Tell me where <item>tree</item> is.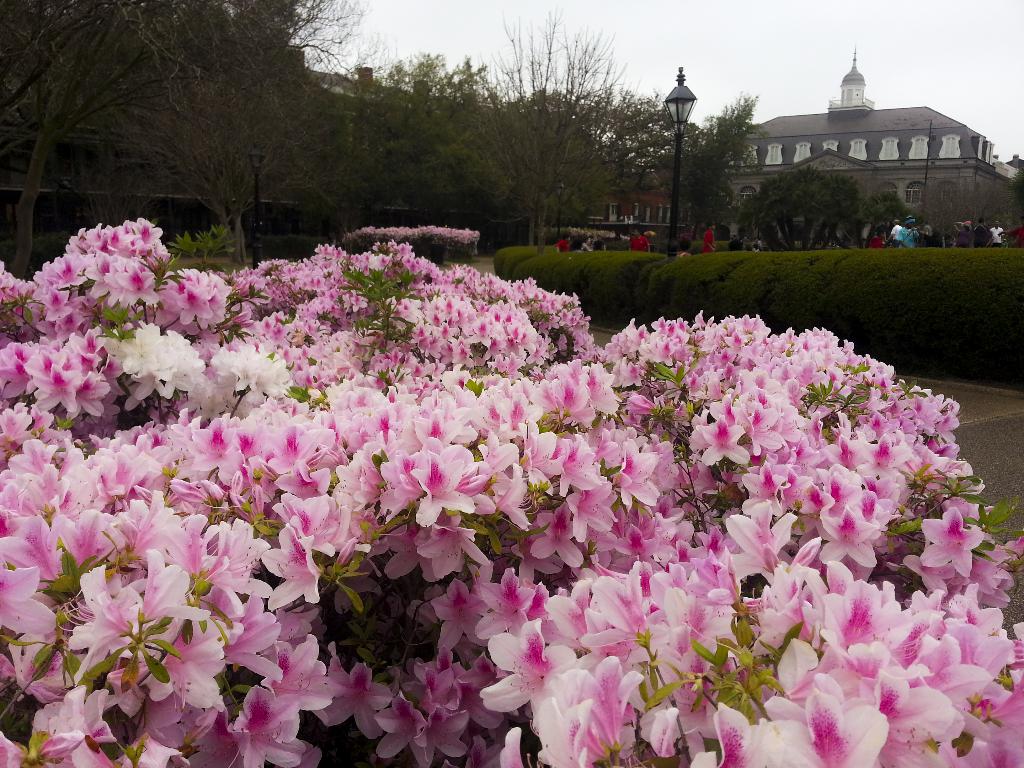
<item>tree</item> is at [left=676, top=81, right=768, bottom=243].
